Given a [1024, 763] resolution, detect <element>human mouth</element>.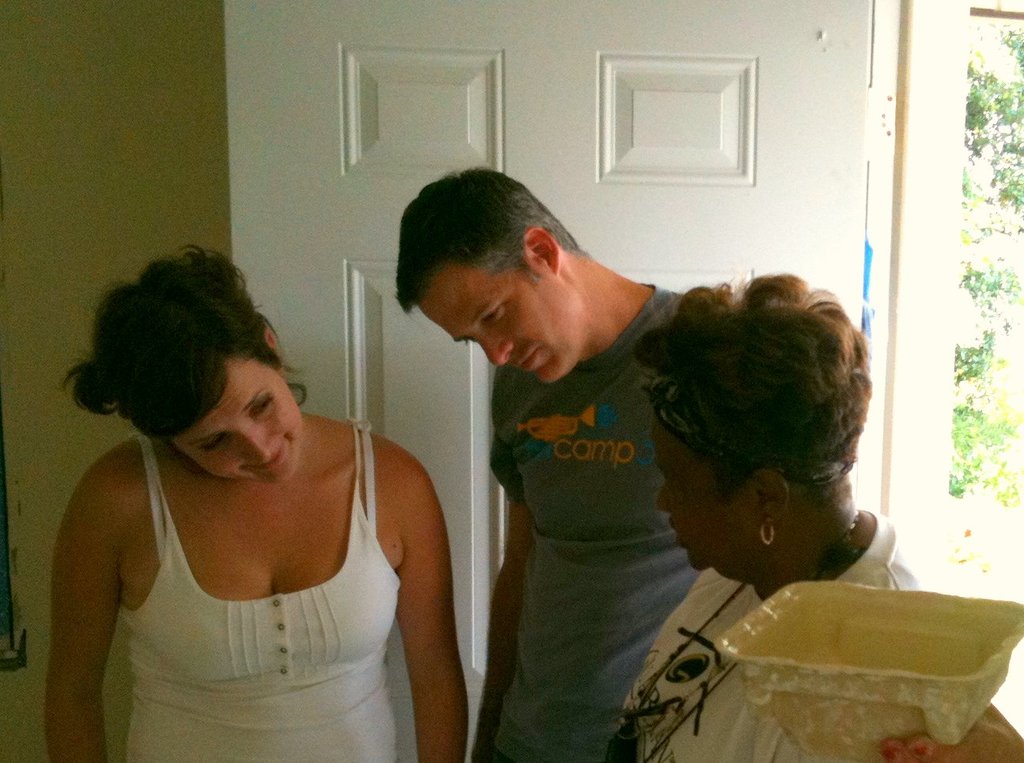
x1=665 y1=516 x2=687 y2=543.
